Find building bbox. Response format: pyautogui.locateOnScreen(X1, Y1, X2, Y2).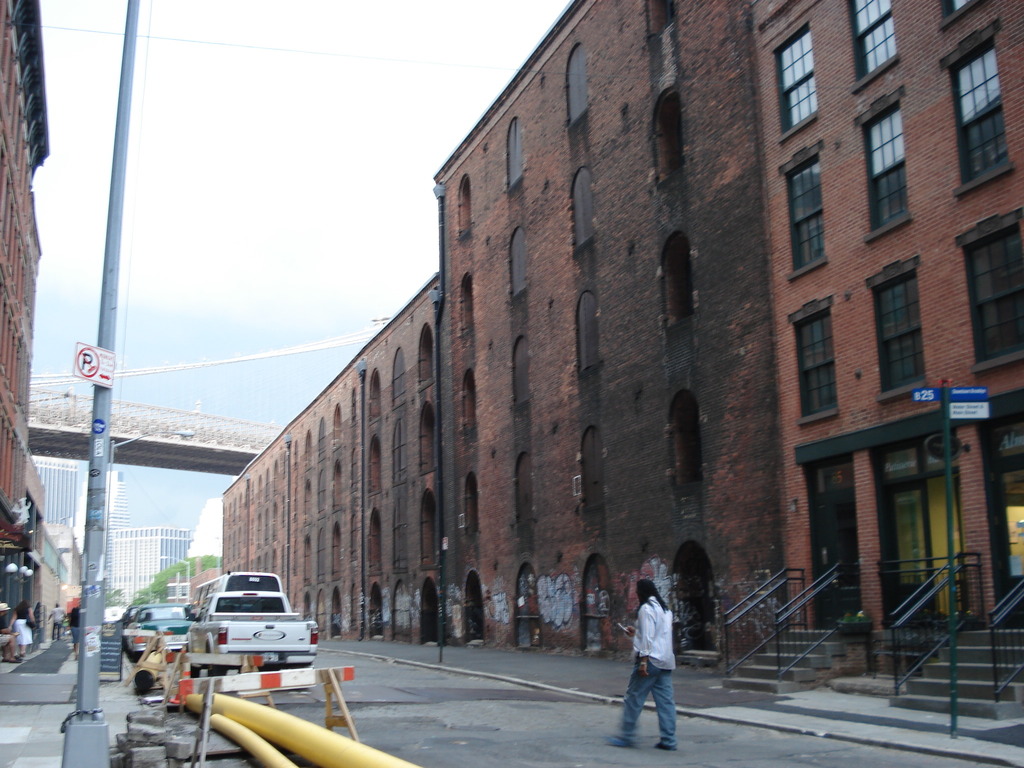
pyautogui.locateOnScreen(84, 472, 131, 600).
